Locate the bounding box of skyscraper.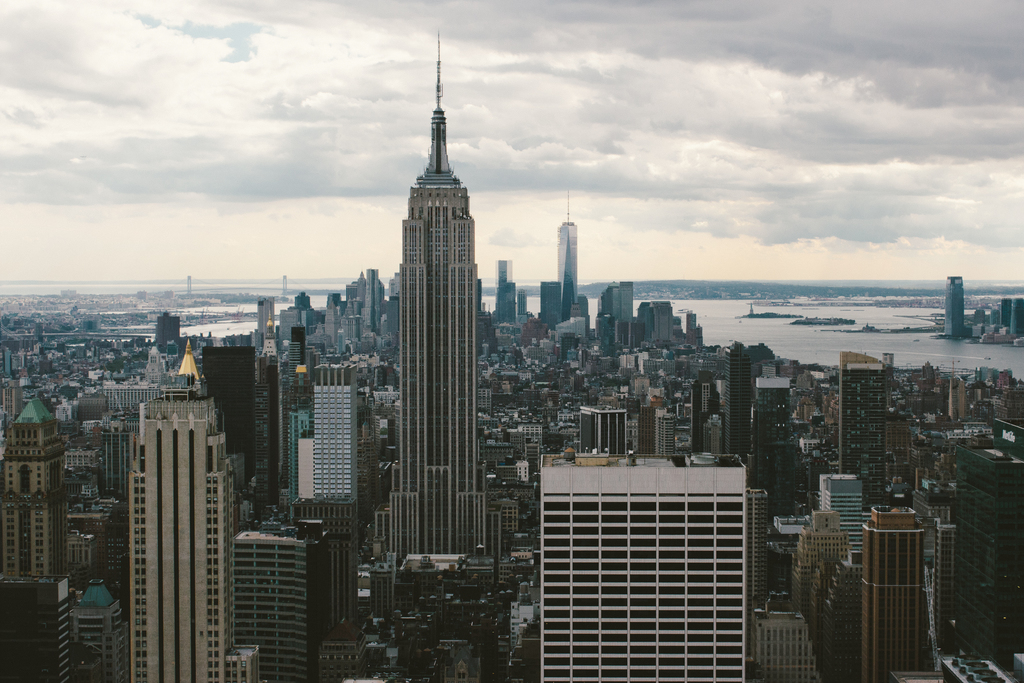
Bounding box: l=158, t=310, r=180, b=342.
